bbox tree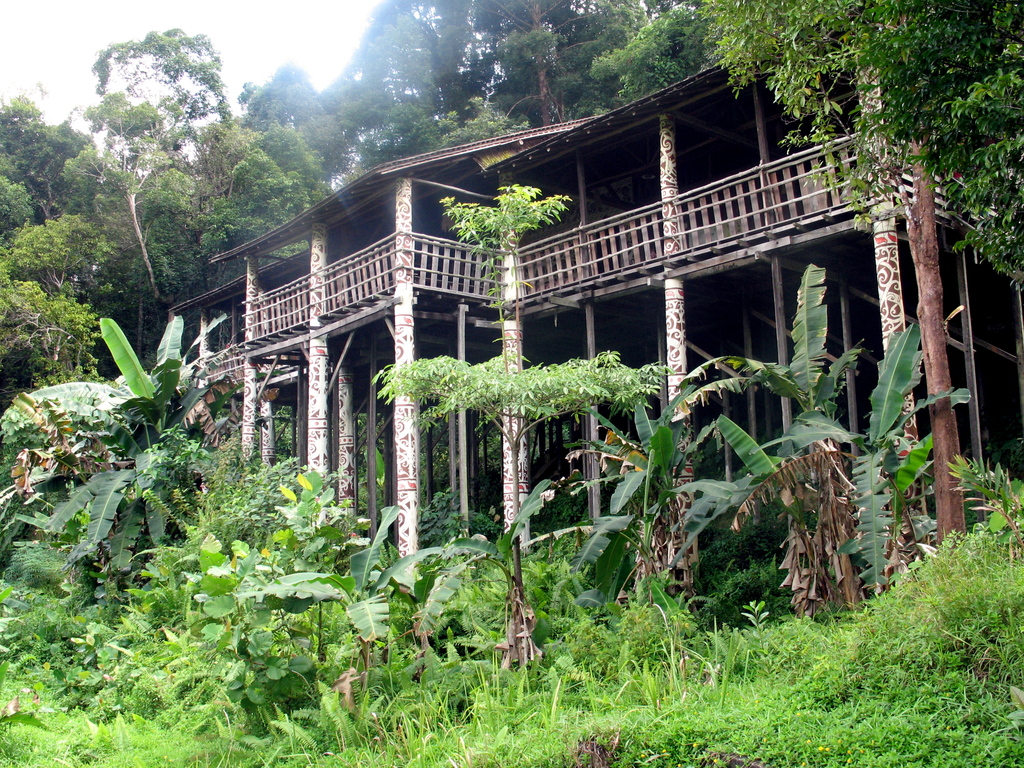
l=0, t=95, r=99, b=402
